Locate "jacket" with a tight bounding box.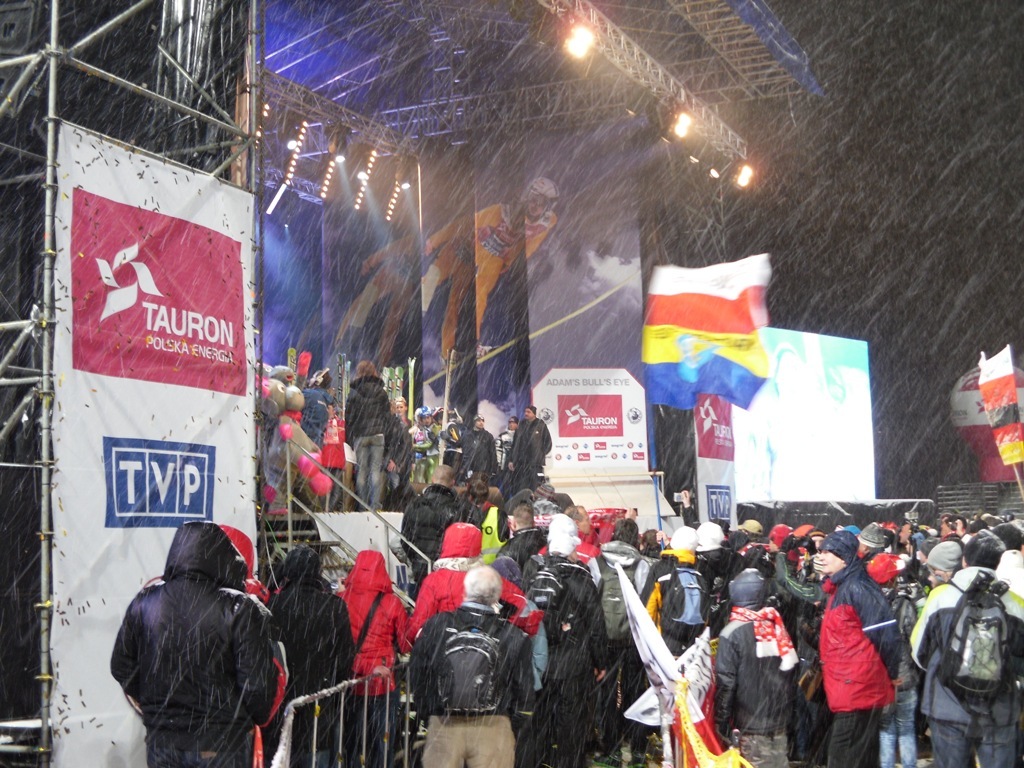
l=587, t=540, r=649, b=645.
